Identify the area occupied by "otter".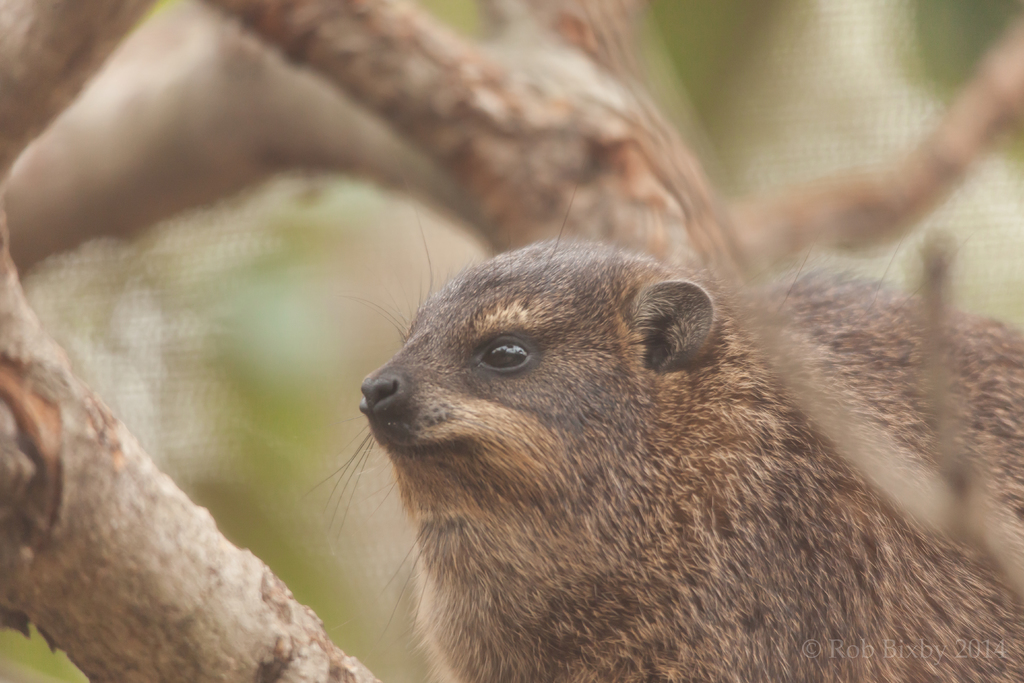
Area: <box>284,182,1023,682</box>.
